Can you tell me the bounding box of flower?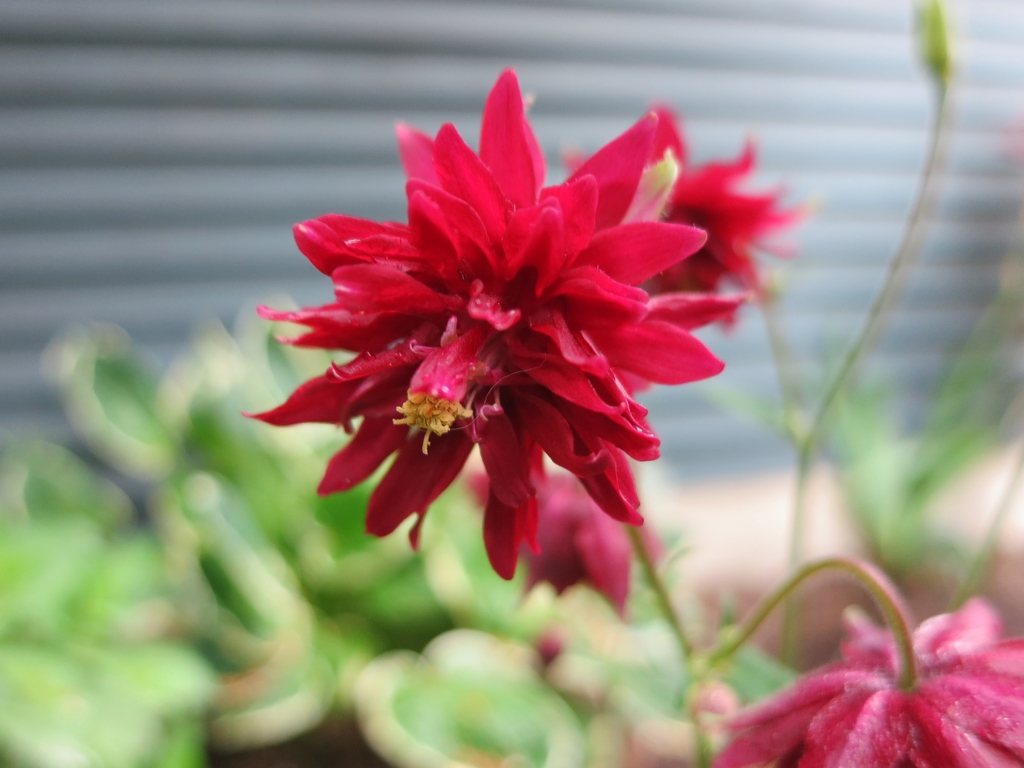
690,609,1023,767.
